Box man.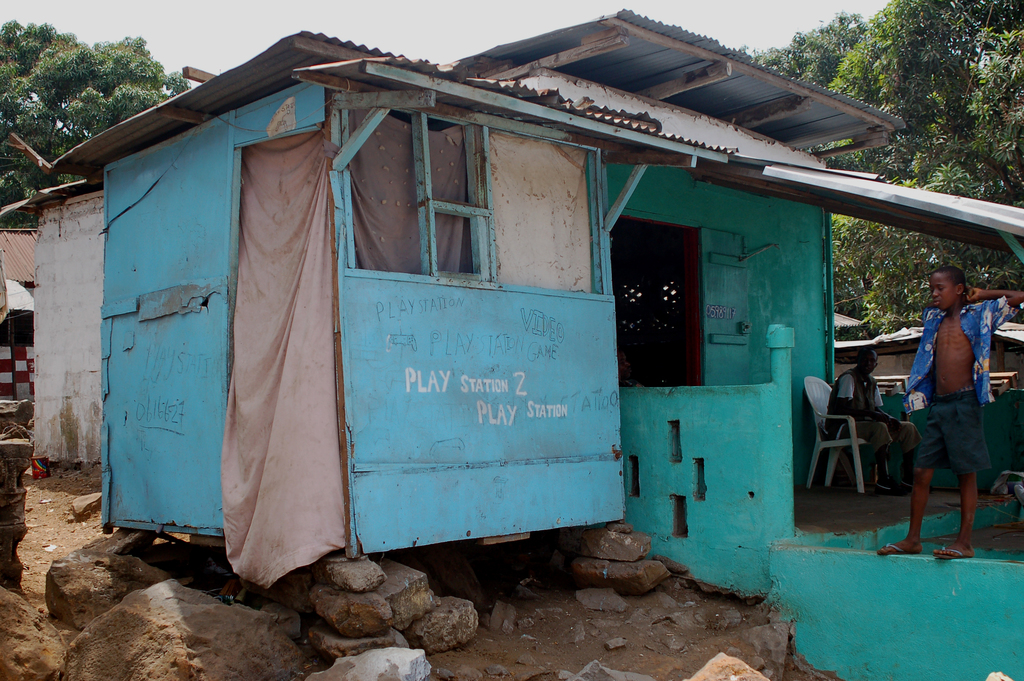
bbox=[826, 354, 911, 498].
